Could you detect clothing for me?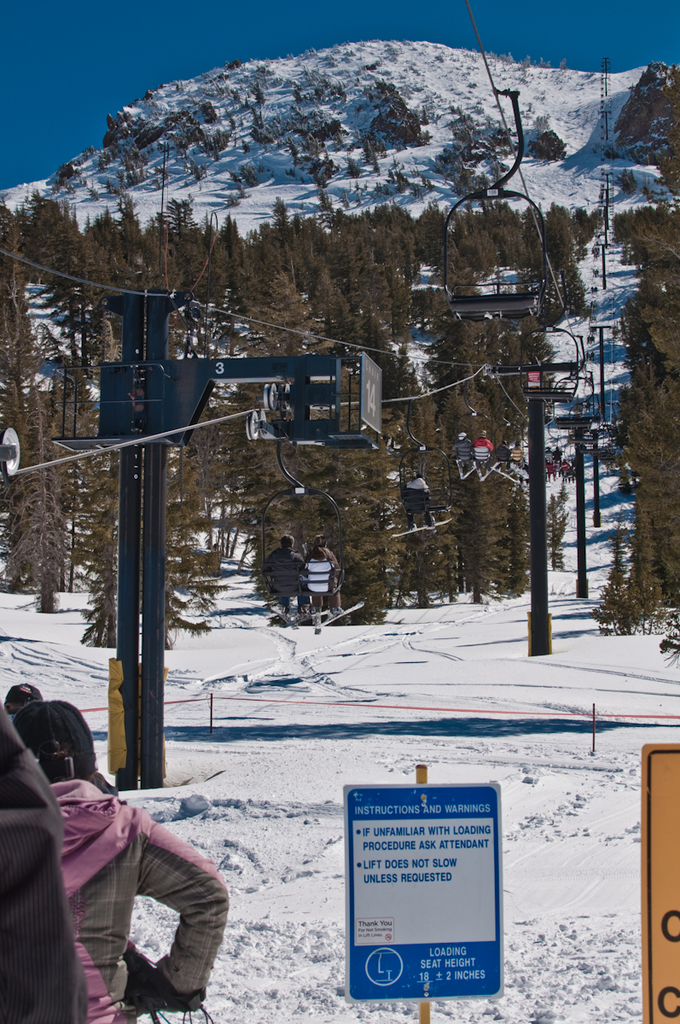
Detection result: region(262, 550, 305, 607).
